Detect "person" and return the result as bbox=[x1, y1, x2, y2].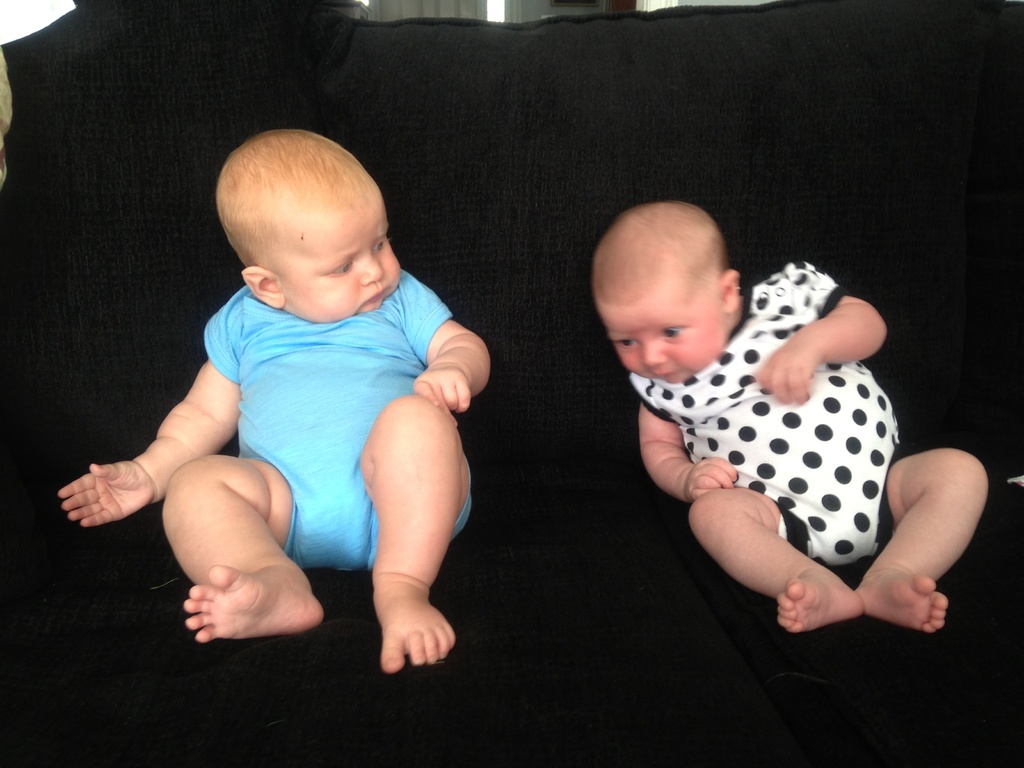
bbox=[56, 130, 499, 673].
